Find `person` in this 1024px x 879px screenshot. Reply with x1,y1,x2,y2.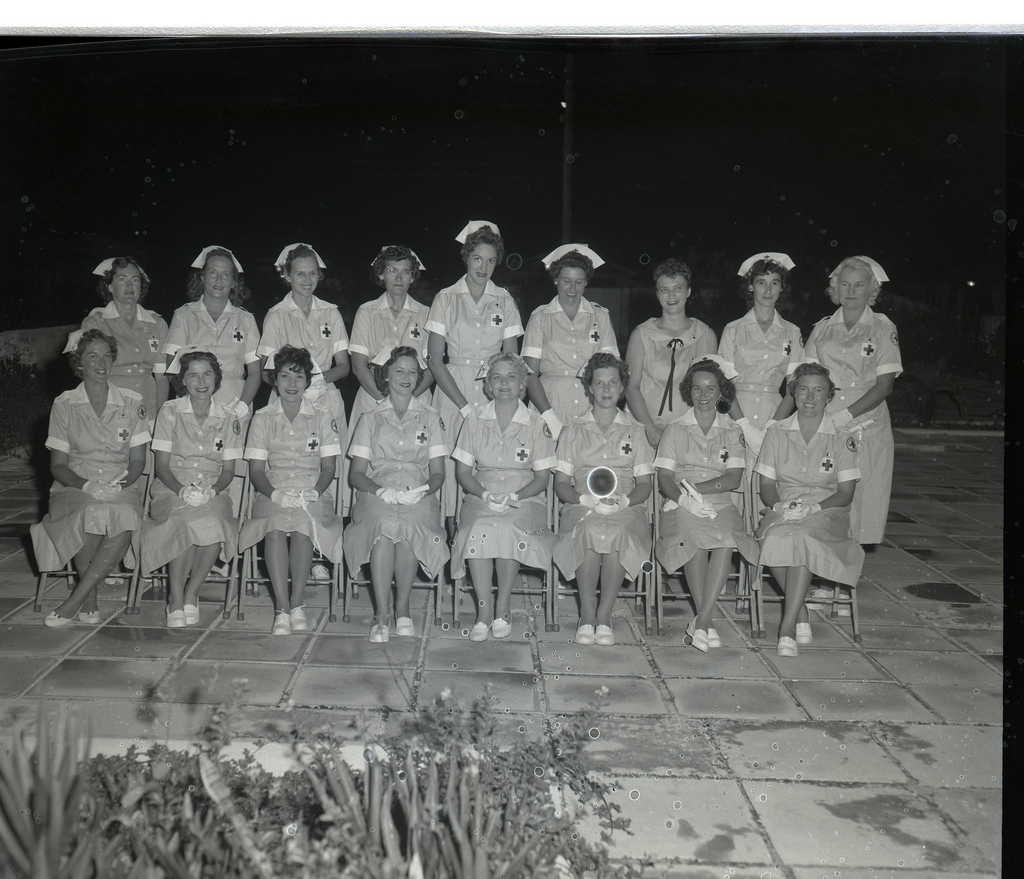
525,240,621,485.
